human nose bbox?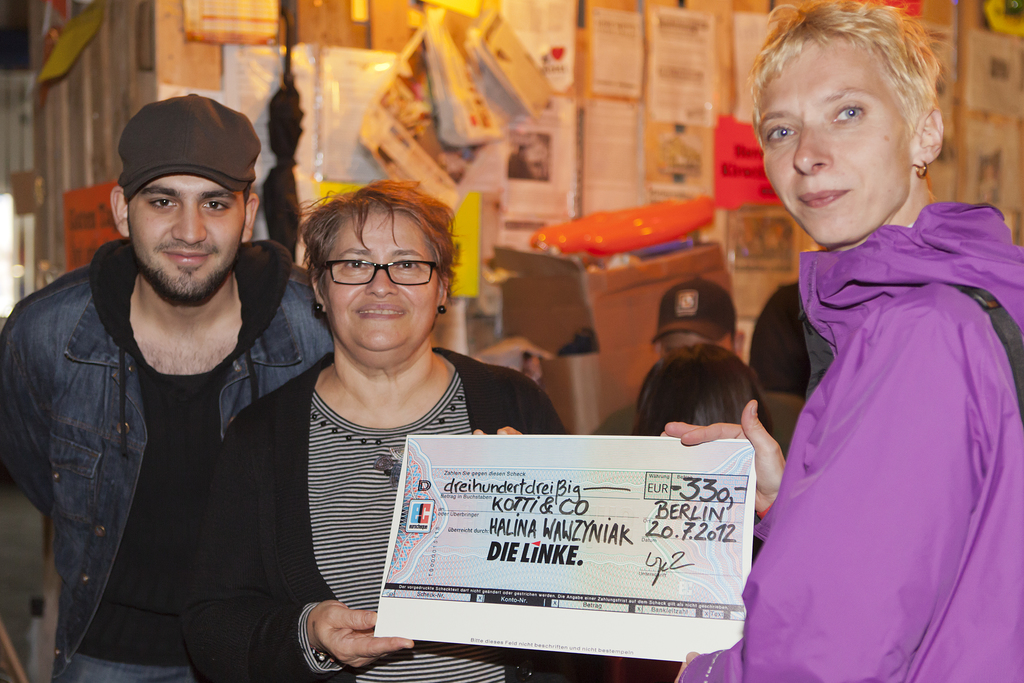
box(172, 197, 205, 249)
